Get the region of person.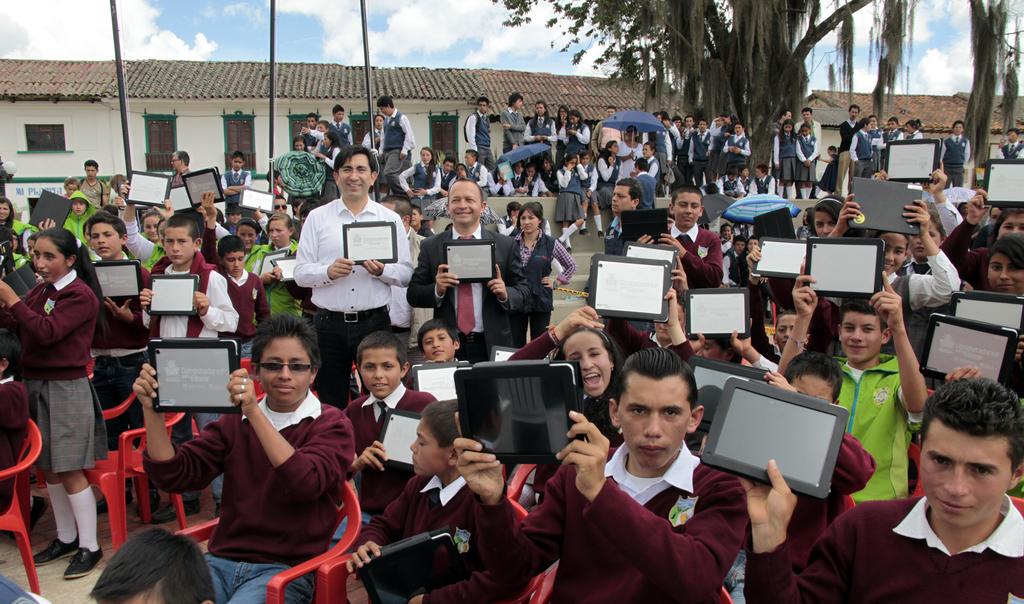
[934,113,971,191].
